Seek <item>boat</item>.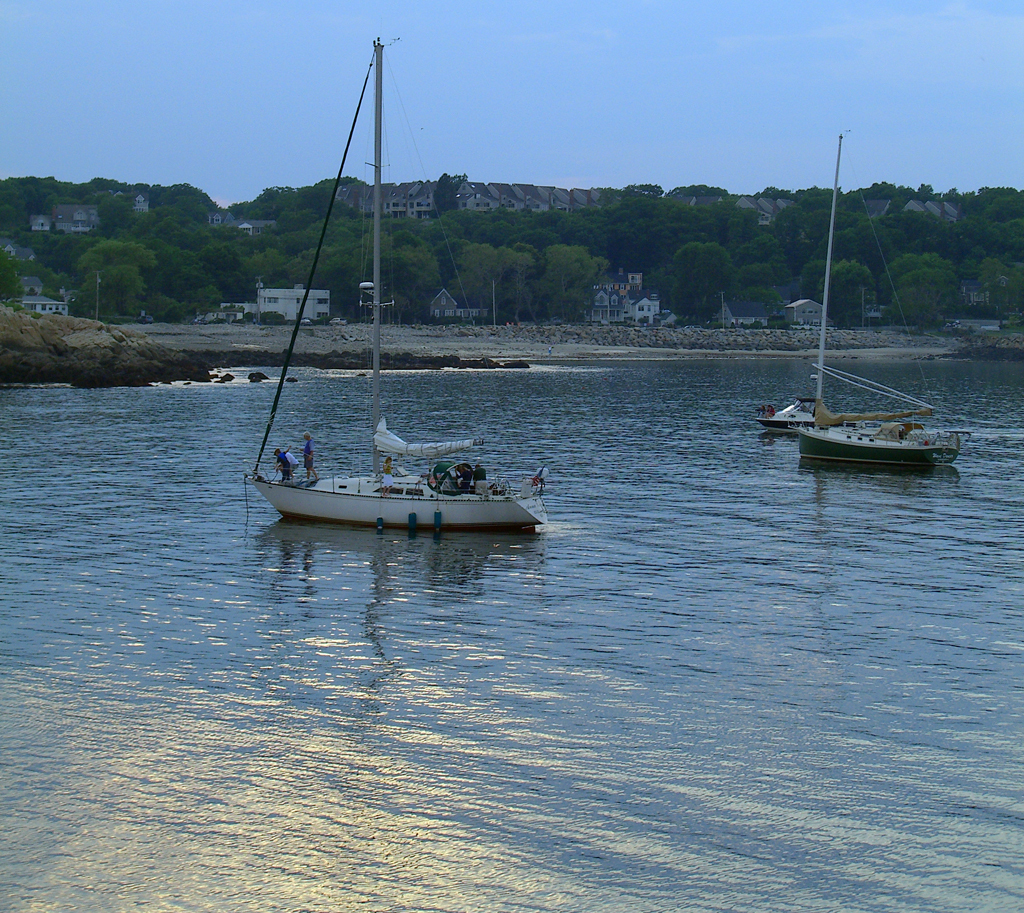
BBox(755, 132, 925, 433).
